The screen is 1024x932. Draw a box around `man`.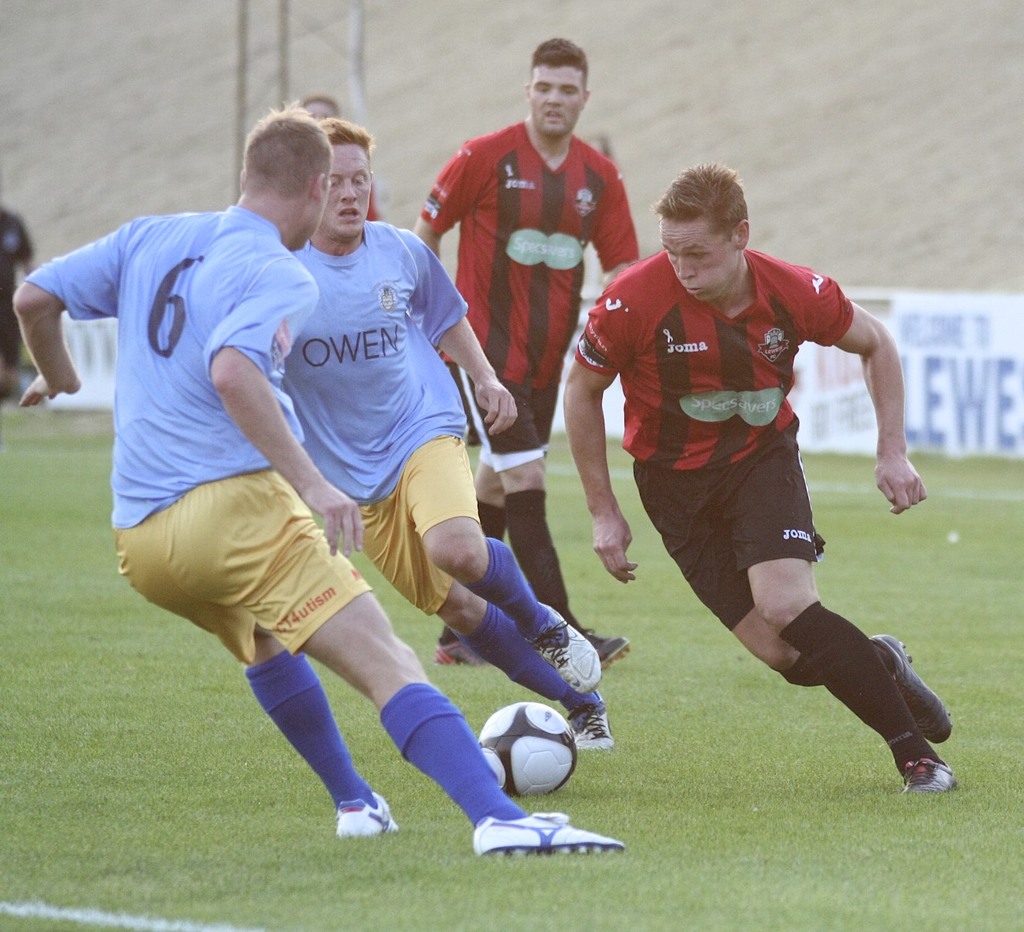
detection(278, 119, 615, 755).
